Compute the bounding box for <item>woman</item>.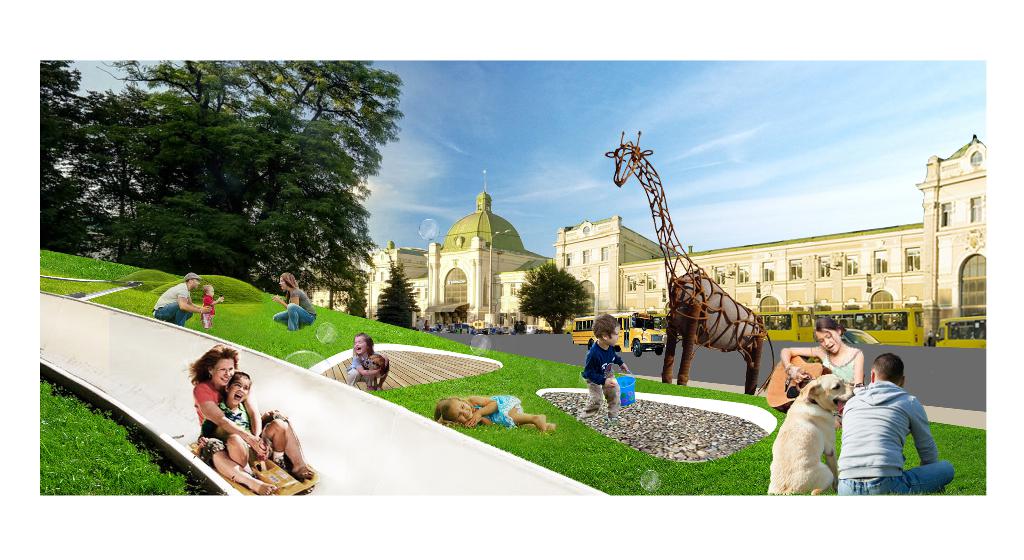
locate(179, 355, 305, 484).
